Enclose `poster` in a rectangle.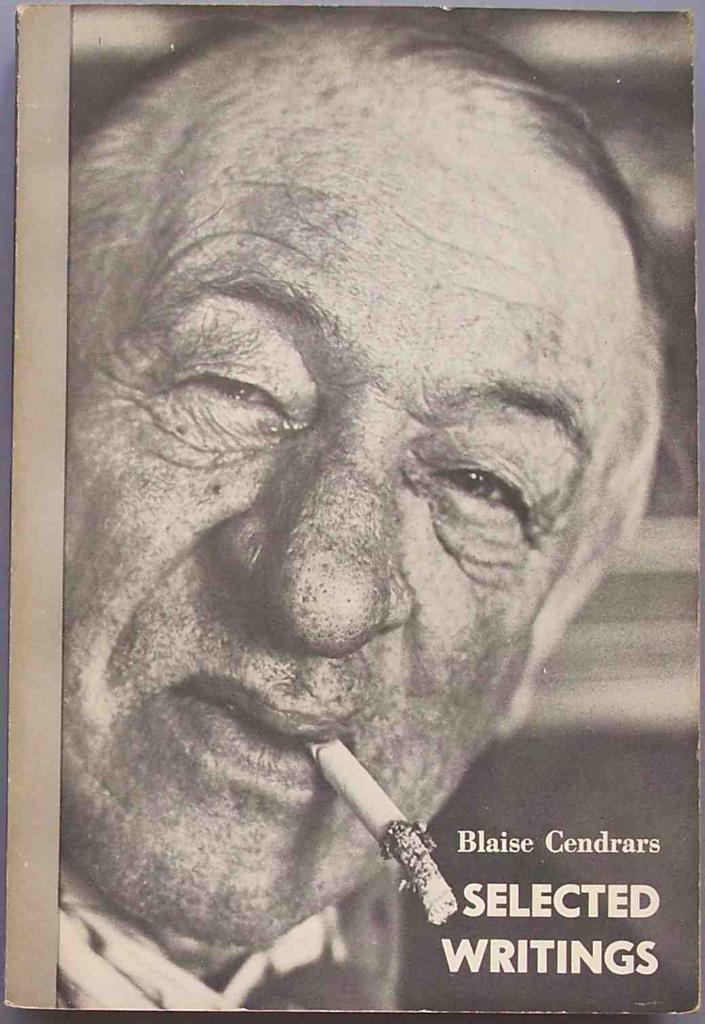
l=4, t=0, r=701, b=1020.
